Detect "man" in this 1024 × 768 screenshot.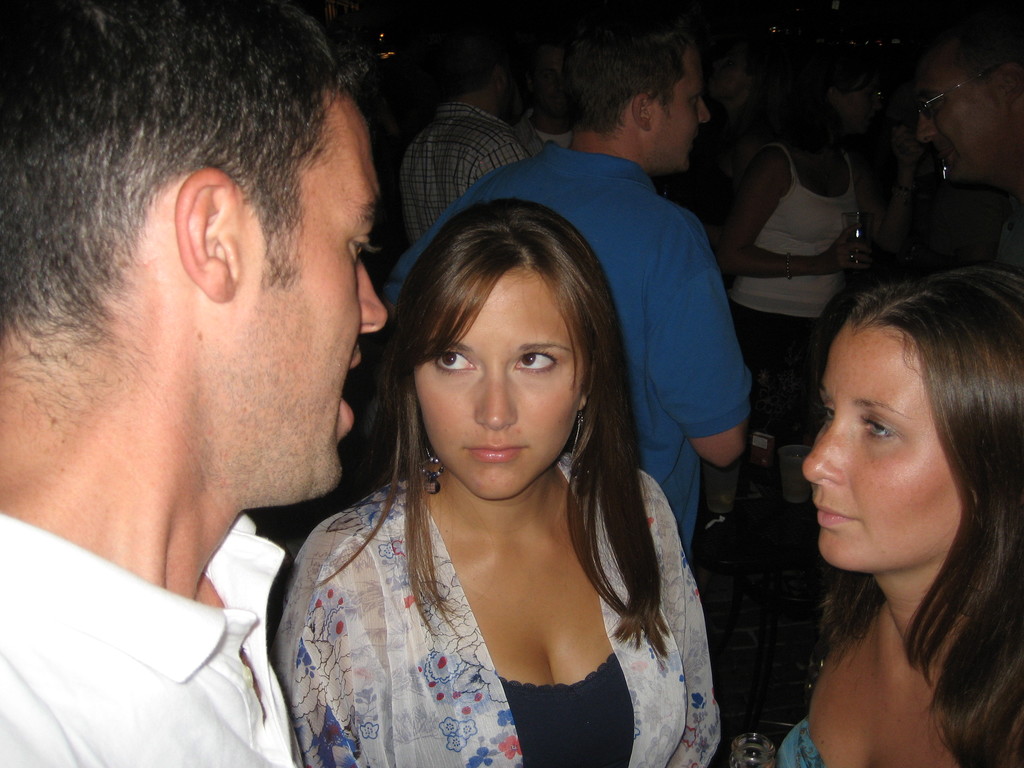
Detection: {"left": 398, "top": 36, "right": 545, "bottom": 249}.
